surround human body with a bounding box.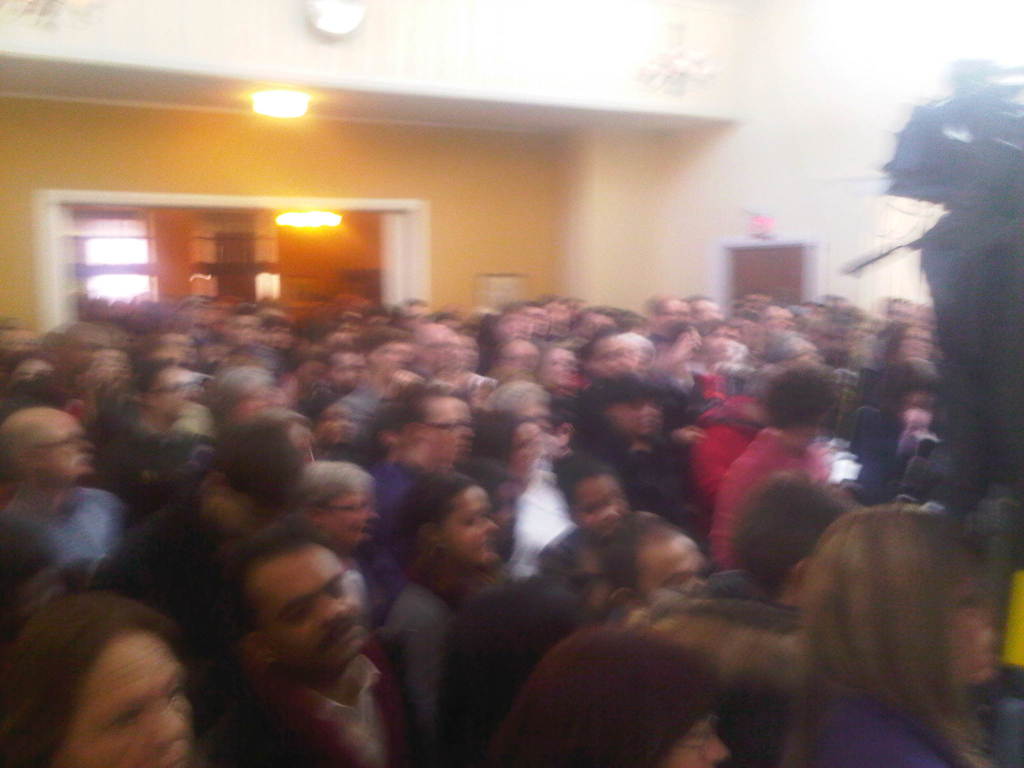
(x1=611, y1=518, x2=707, y2=621).
